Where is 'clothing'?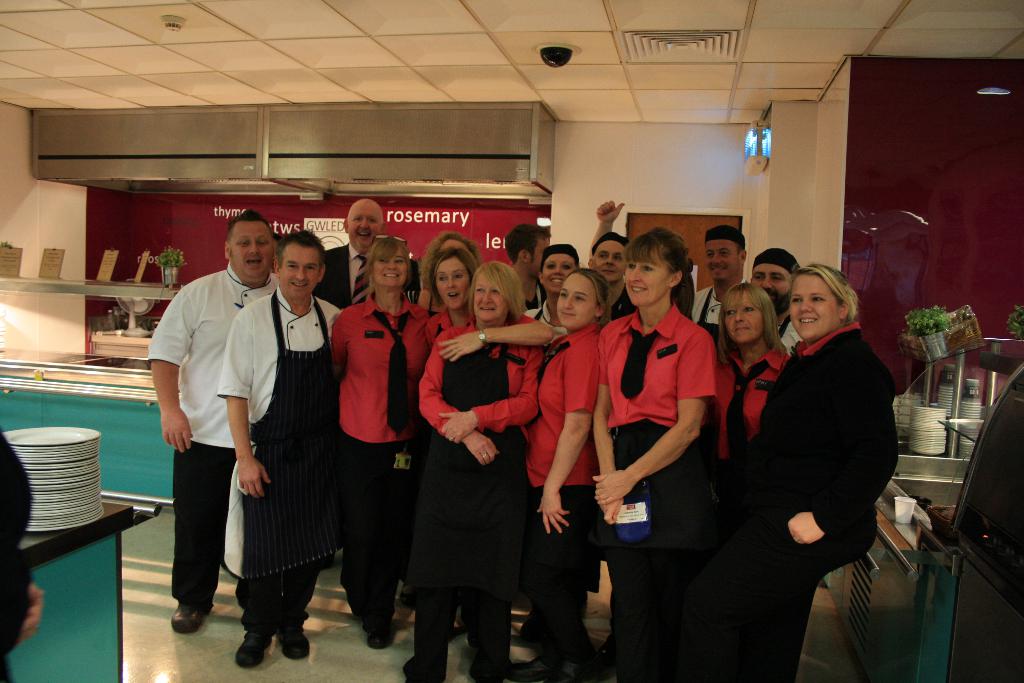
694,273,904,662.
